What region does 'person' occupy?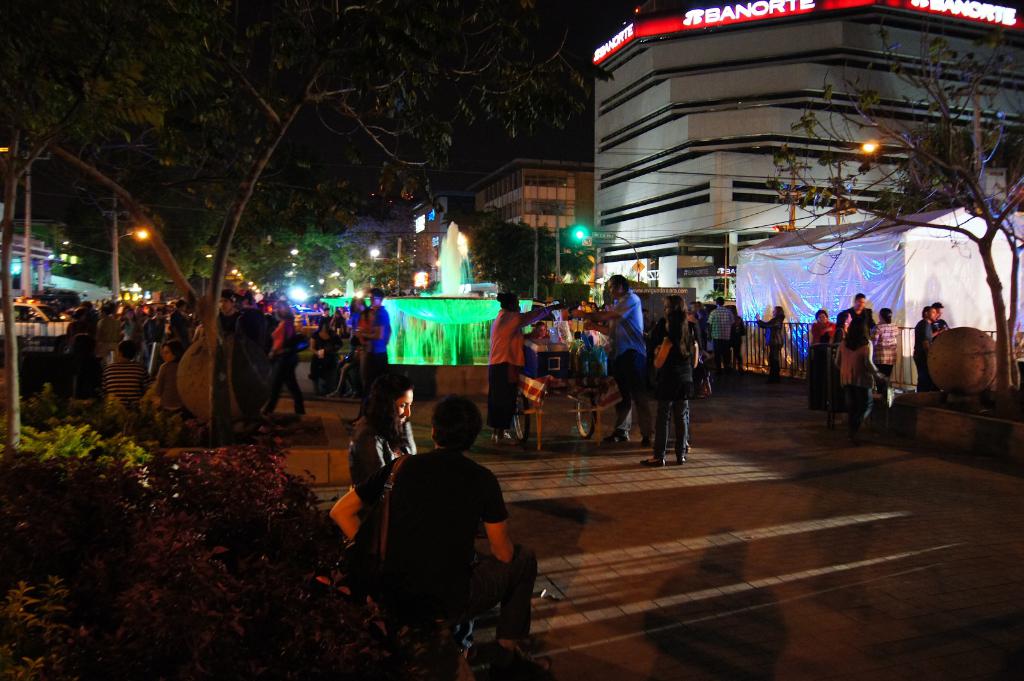
l=326, t=294, r=364, b=398.
